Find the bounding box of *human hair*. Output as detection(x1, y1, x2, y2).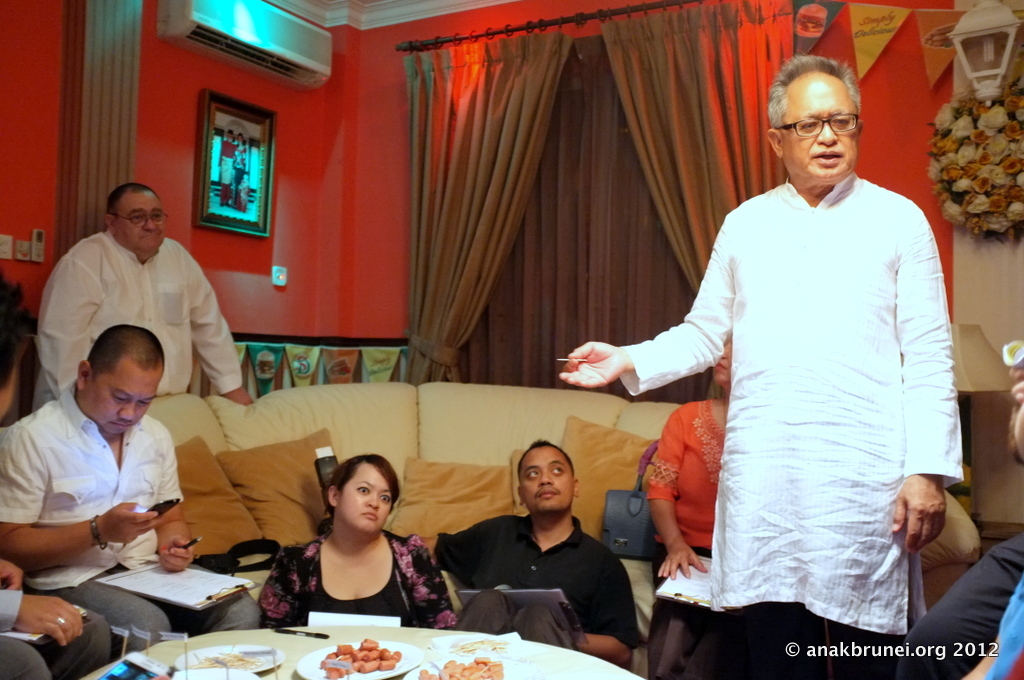
detection(106, 185, 161, 219).
